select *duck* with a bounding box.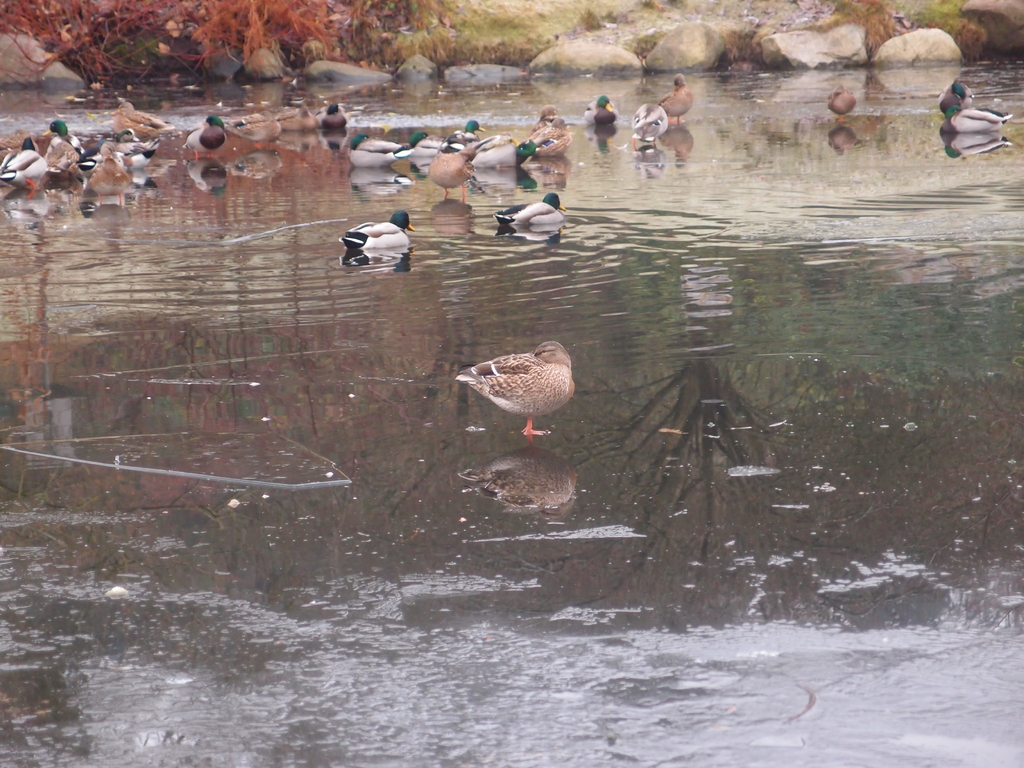
region(497, 192, 565, 236).
